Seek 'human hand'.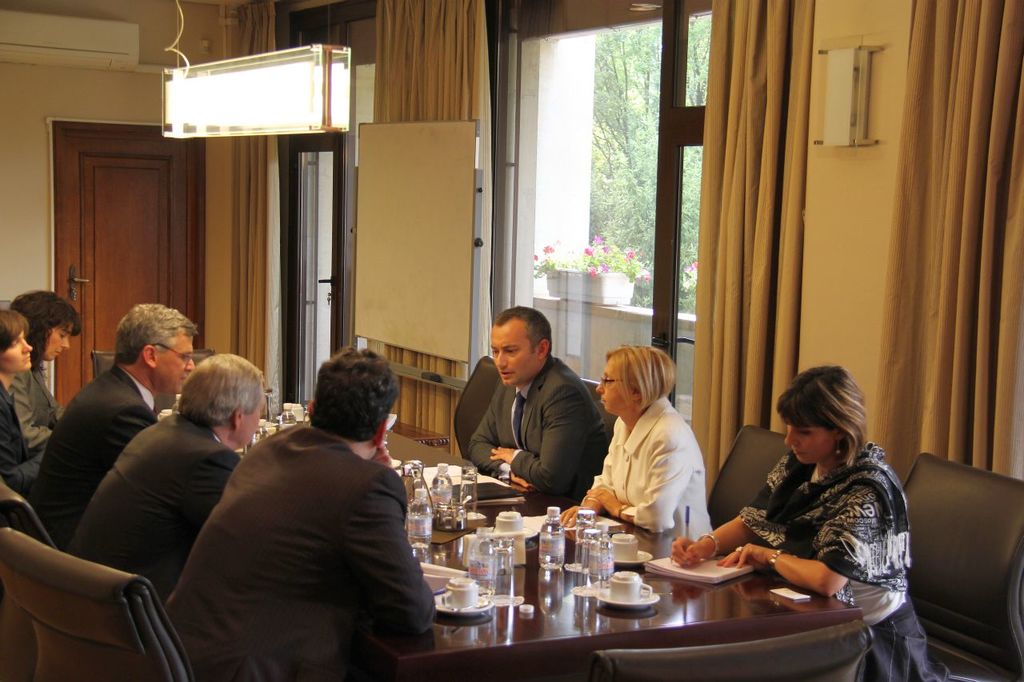
(left=590, top=490, right=623, bottom=518).
